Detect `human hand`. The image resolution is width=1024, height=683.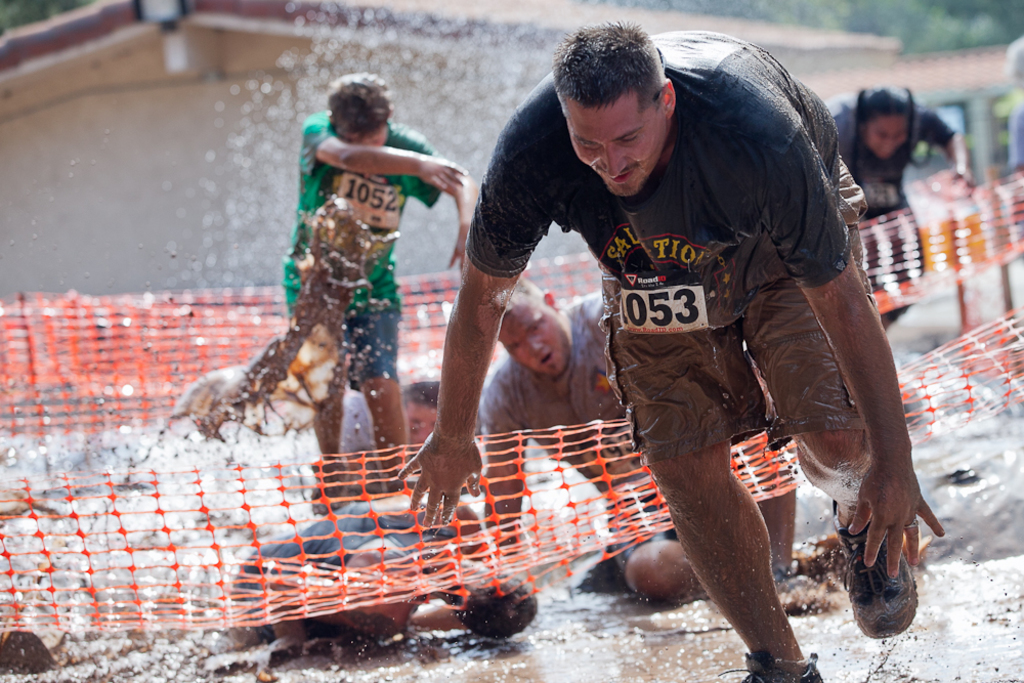
848/466/947/586.
